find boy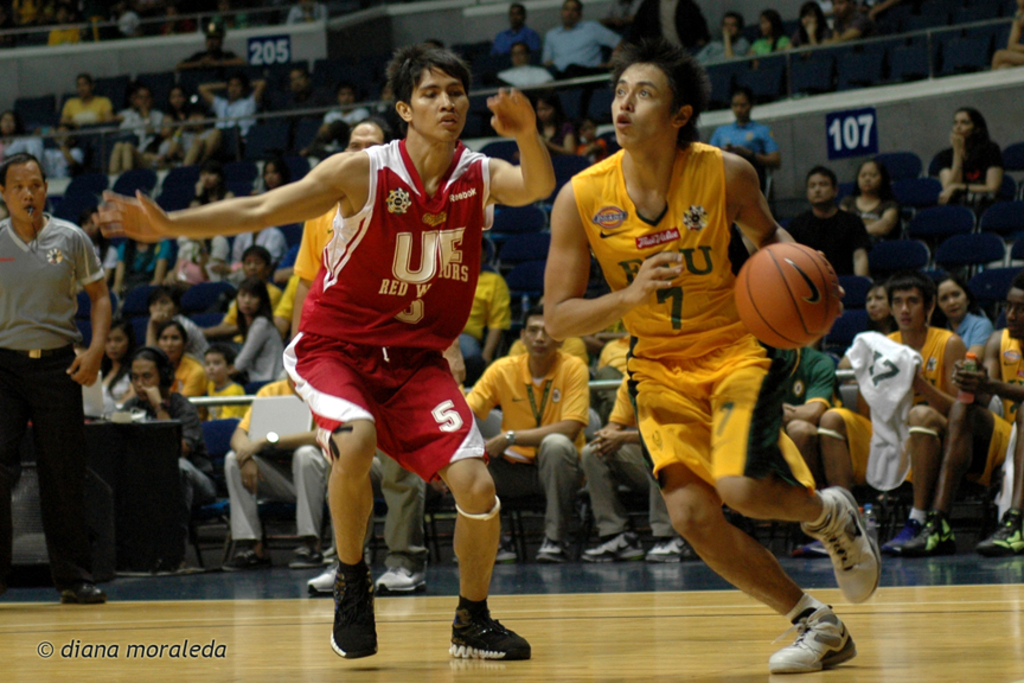
179,87,536,632
